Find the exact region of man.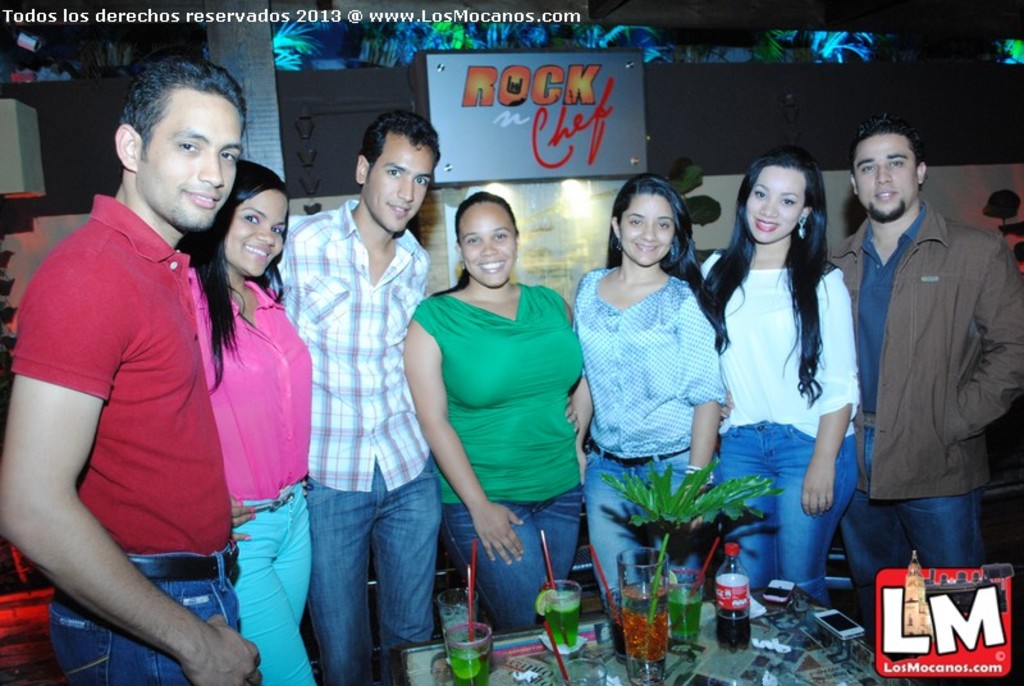
Exact region: box(0, 56, 283, 685).
